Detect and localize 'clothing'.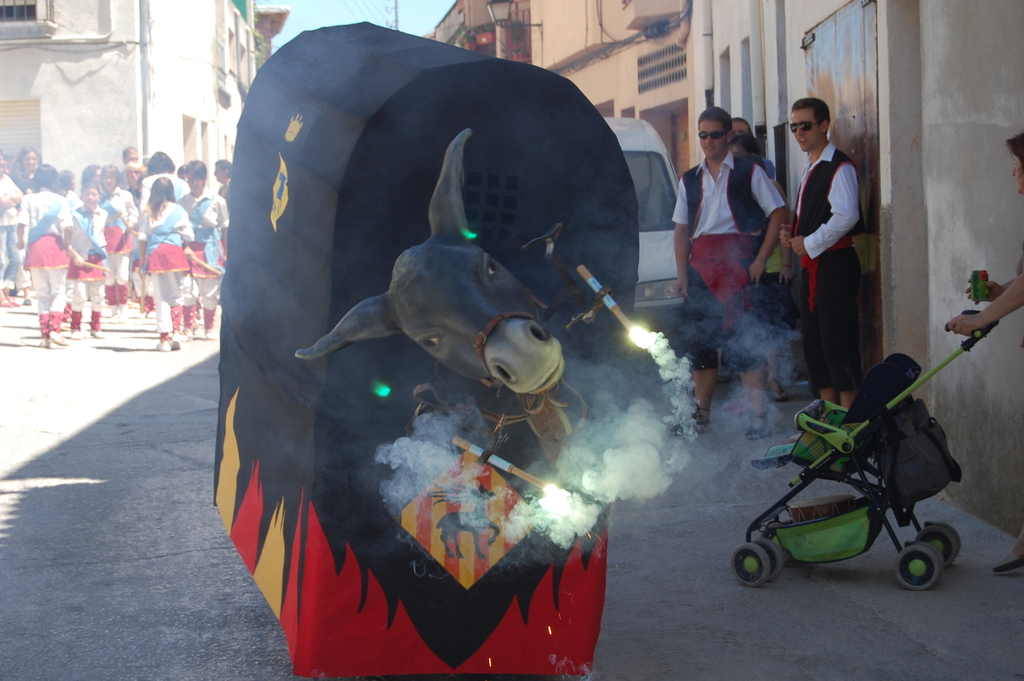
Localized at {"left": 132, "top": 188, "right": 141, "bottom": 206}.
